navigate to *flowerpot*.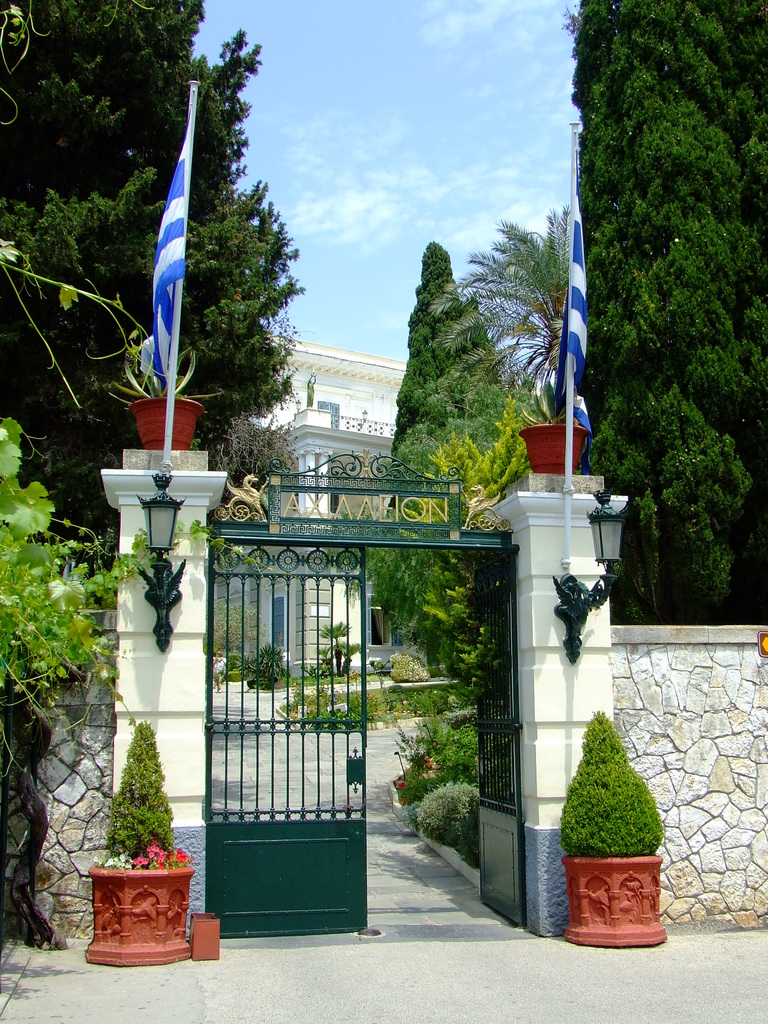
Navigation target: (left=562, top=856, right=668, bottom=941).
